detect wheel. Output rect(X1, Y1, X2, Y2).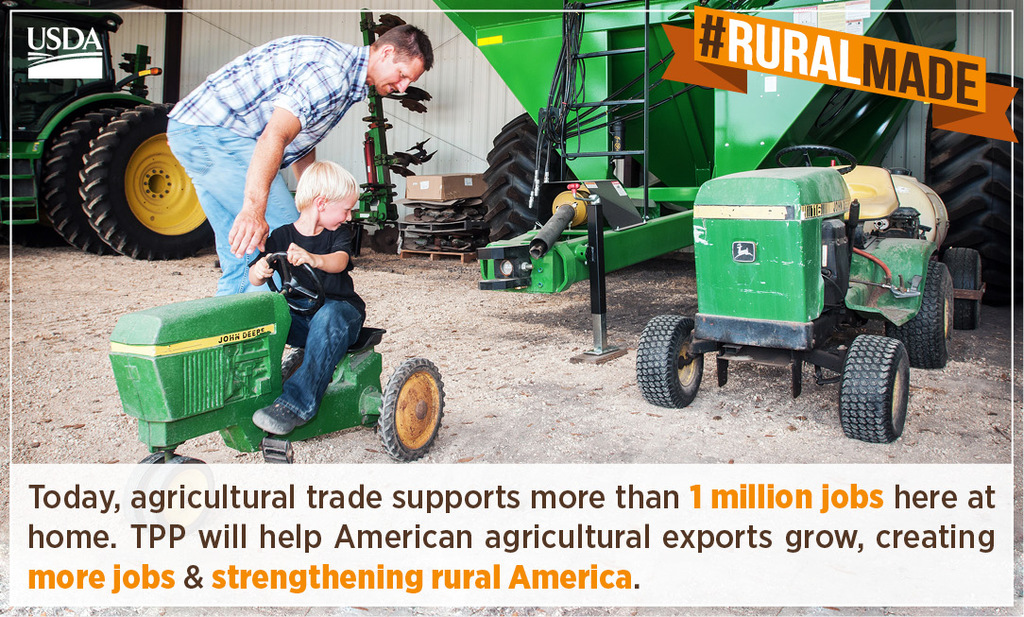
rect(280, 349, 307, 381).
